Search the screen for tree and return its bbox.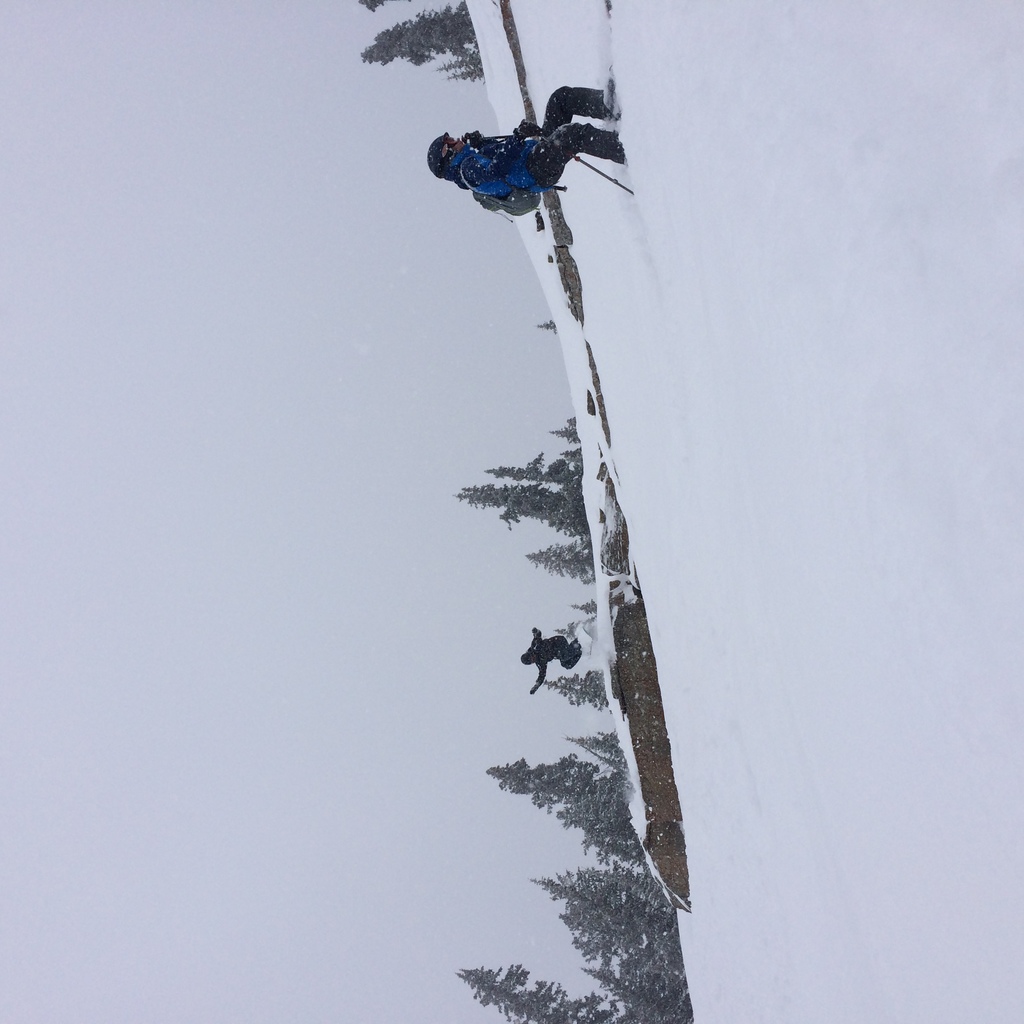
Found: bbox=(483, 757, 640, 869).
